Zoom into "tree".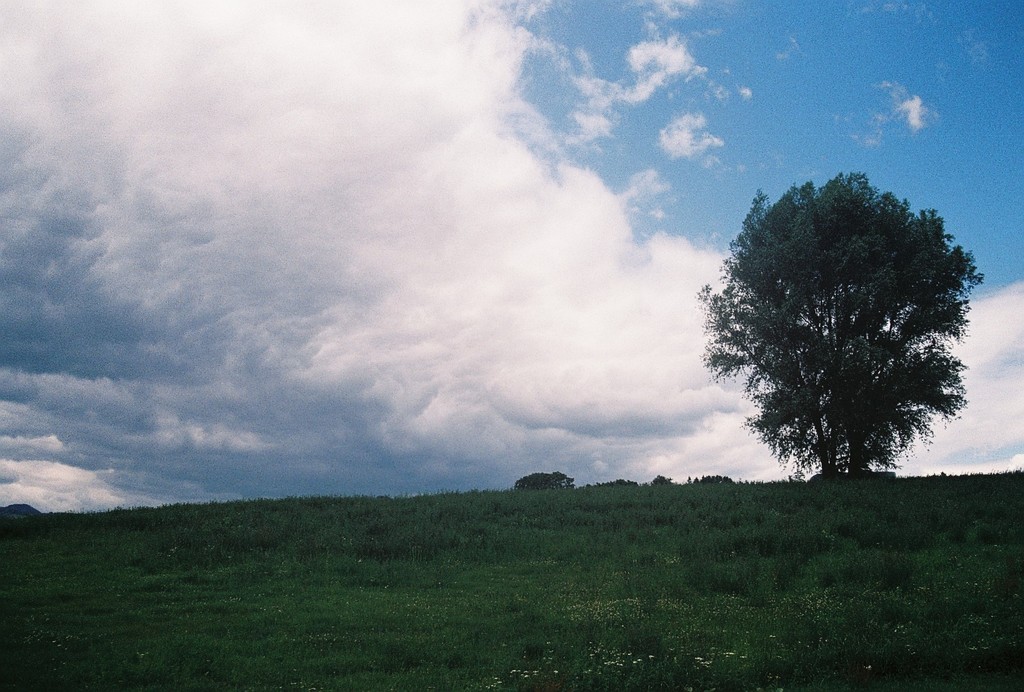
Zoom target: [left=698, top=171, right=986, bottom=477].
